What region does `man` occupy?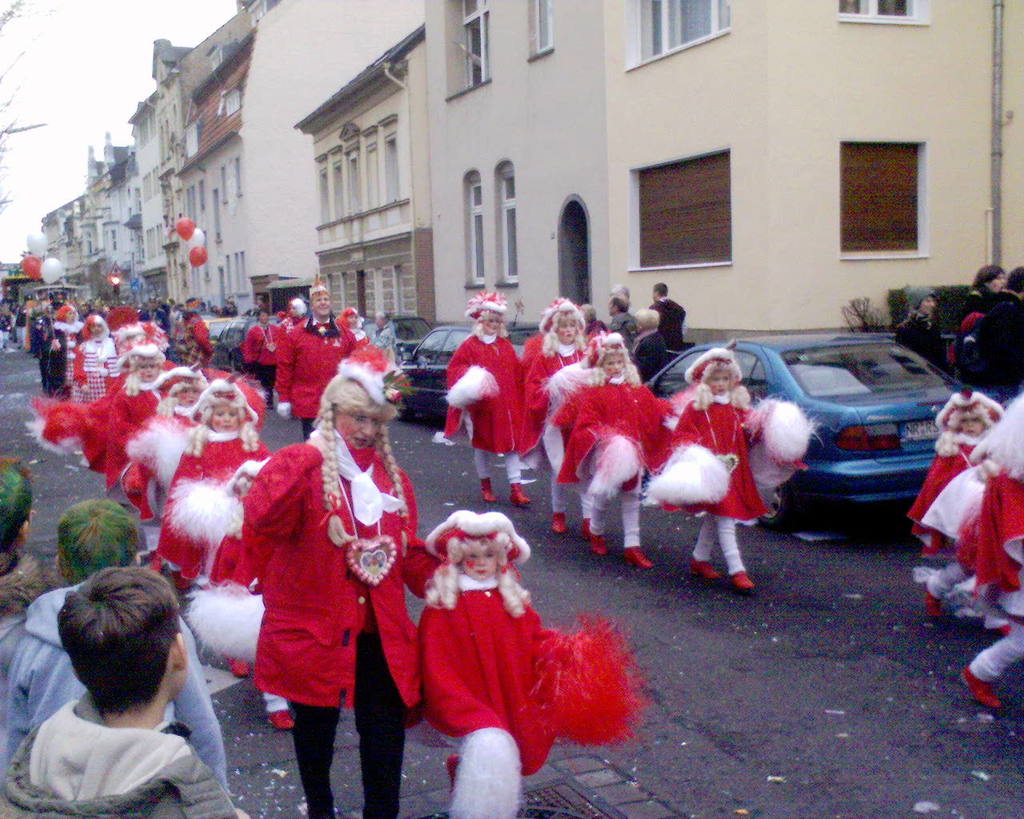
BBox(604, 287, 646, 354).
